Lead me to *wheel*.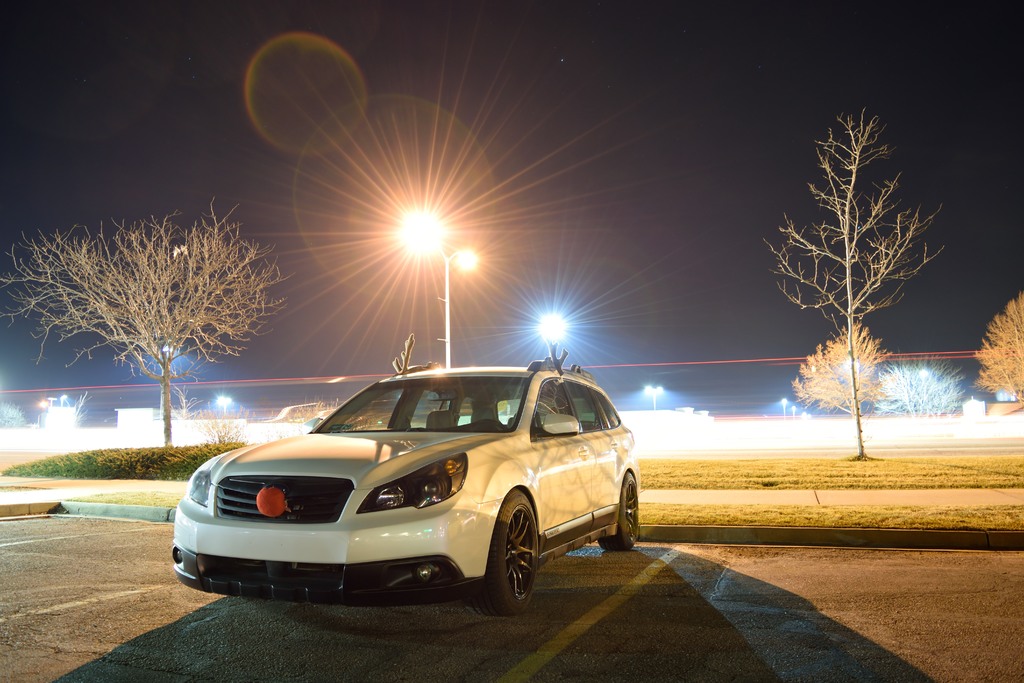
Lead to <box>481,506,540,615</box>.
